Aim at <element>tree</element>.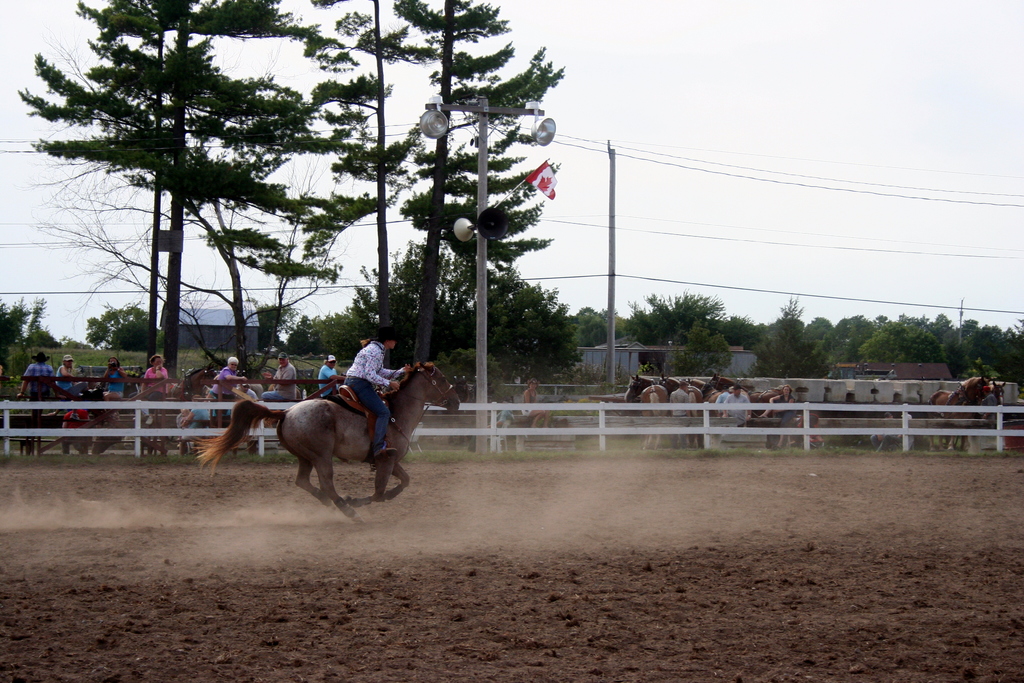
Aimed at 14/0/351/378.
